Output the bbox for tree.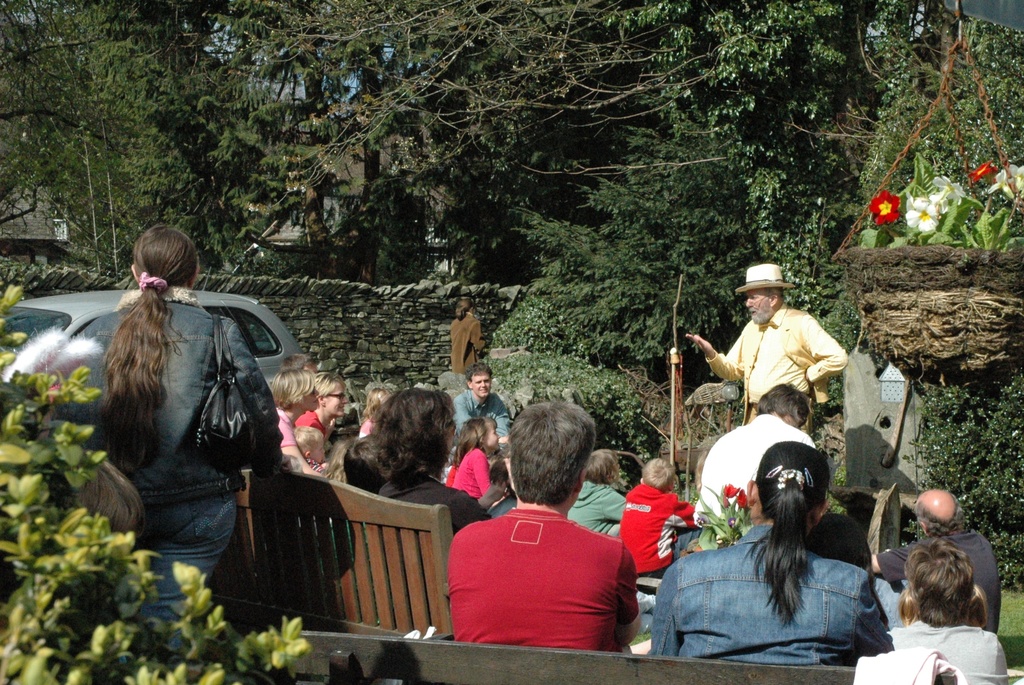
<region>740, 174, 897, 419</region>.
